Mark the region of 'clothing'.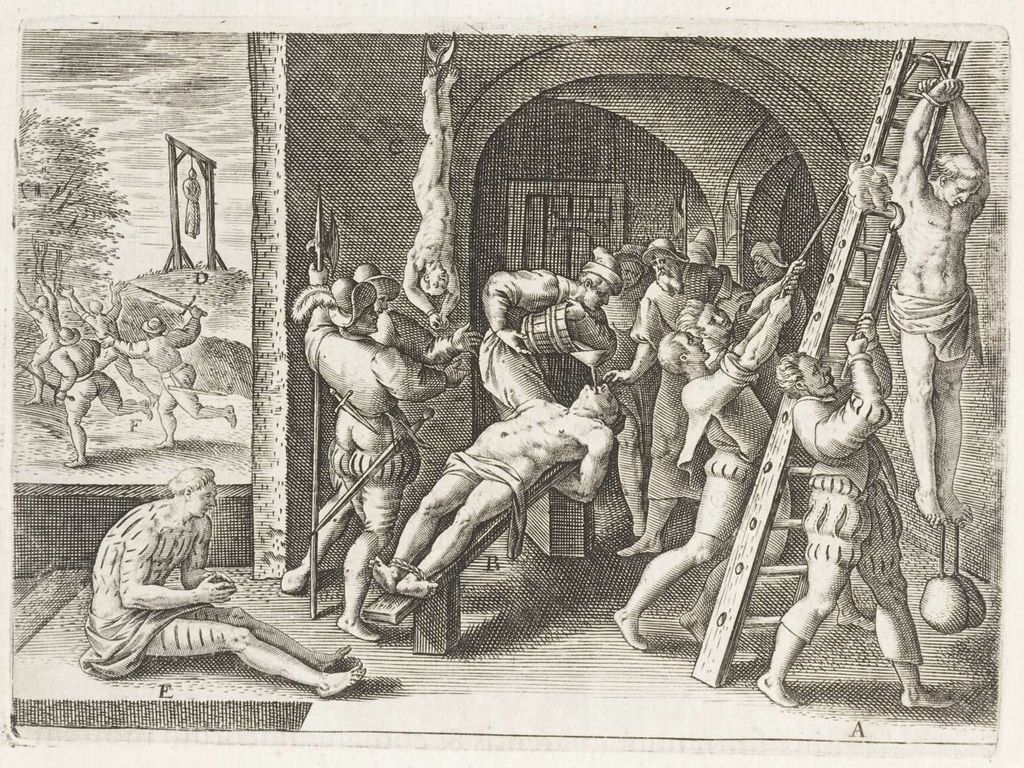
Region: Rect(155, 352, 200, 396).
